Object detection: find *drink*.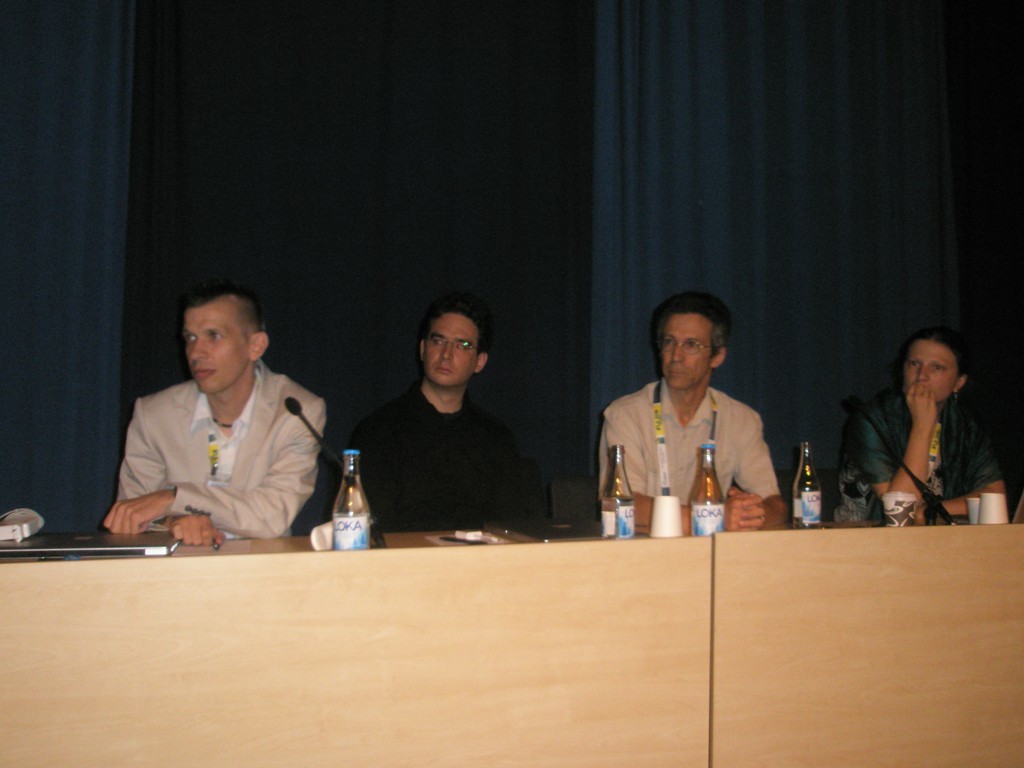
crop(333, 450, 373, 553).
